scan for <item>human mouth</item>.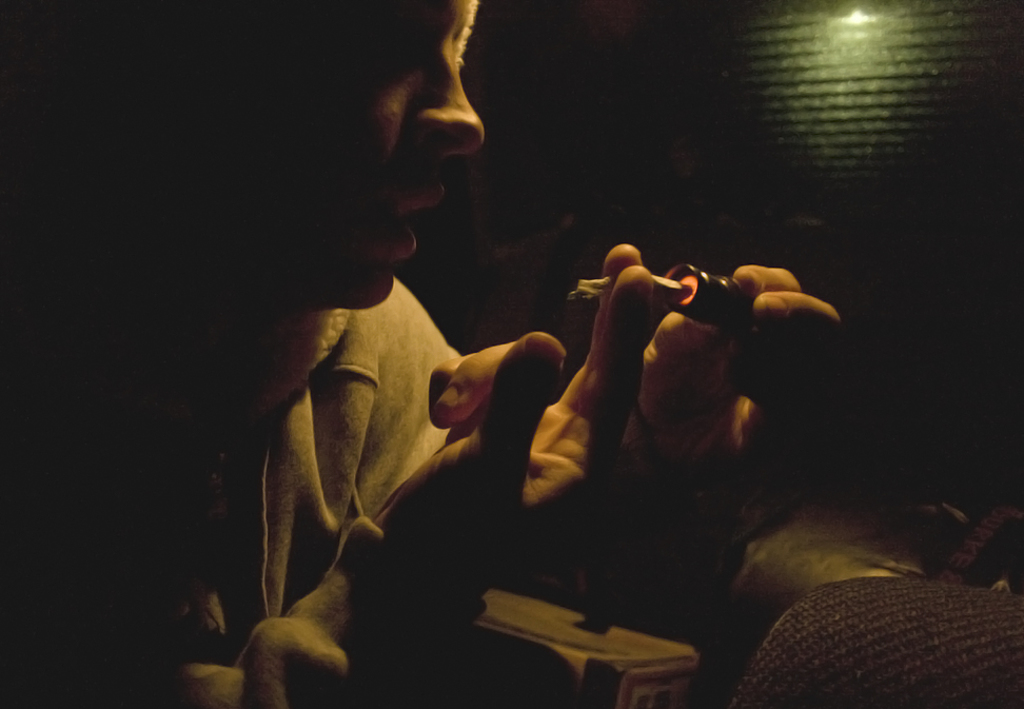
Scan result: 386,174,448,261.
